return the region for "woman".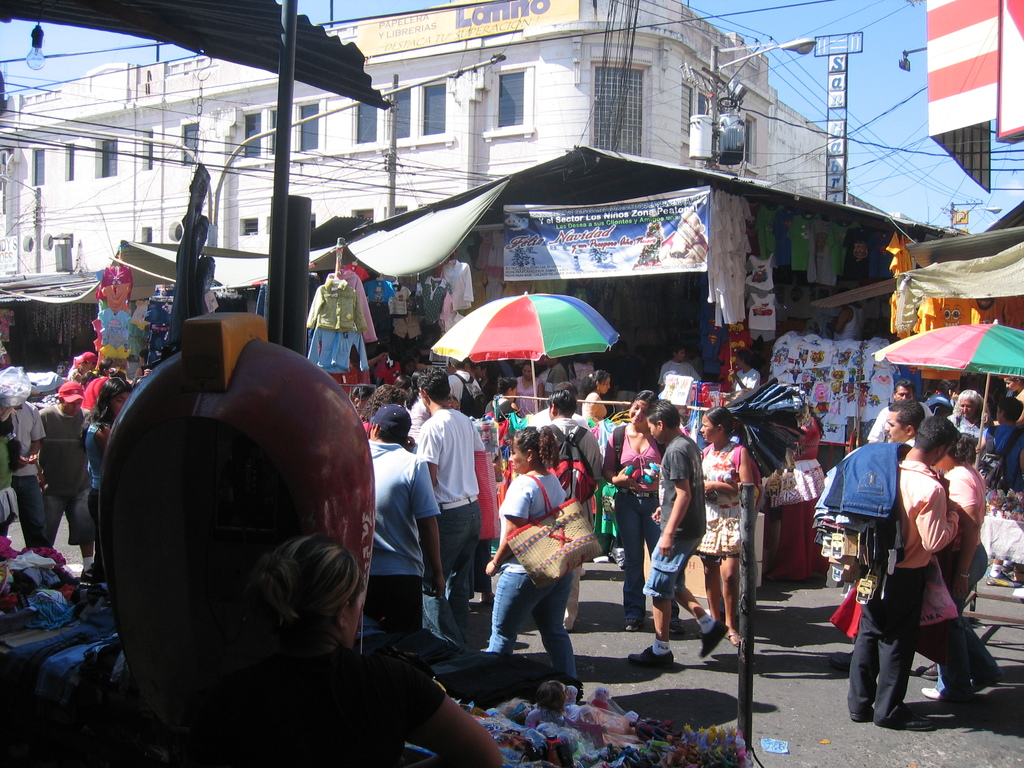
{"left": 71, "top": 375, "right": 128, "bottom": 607}.
